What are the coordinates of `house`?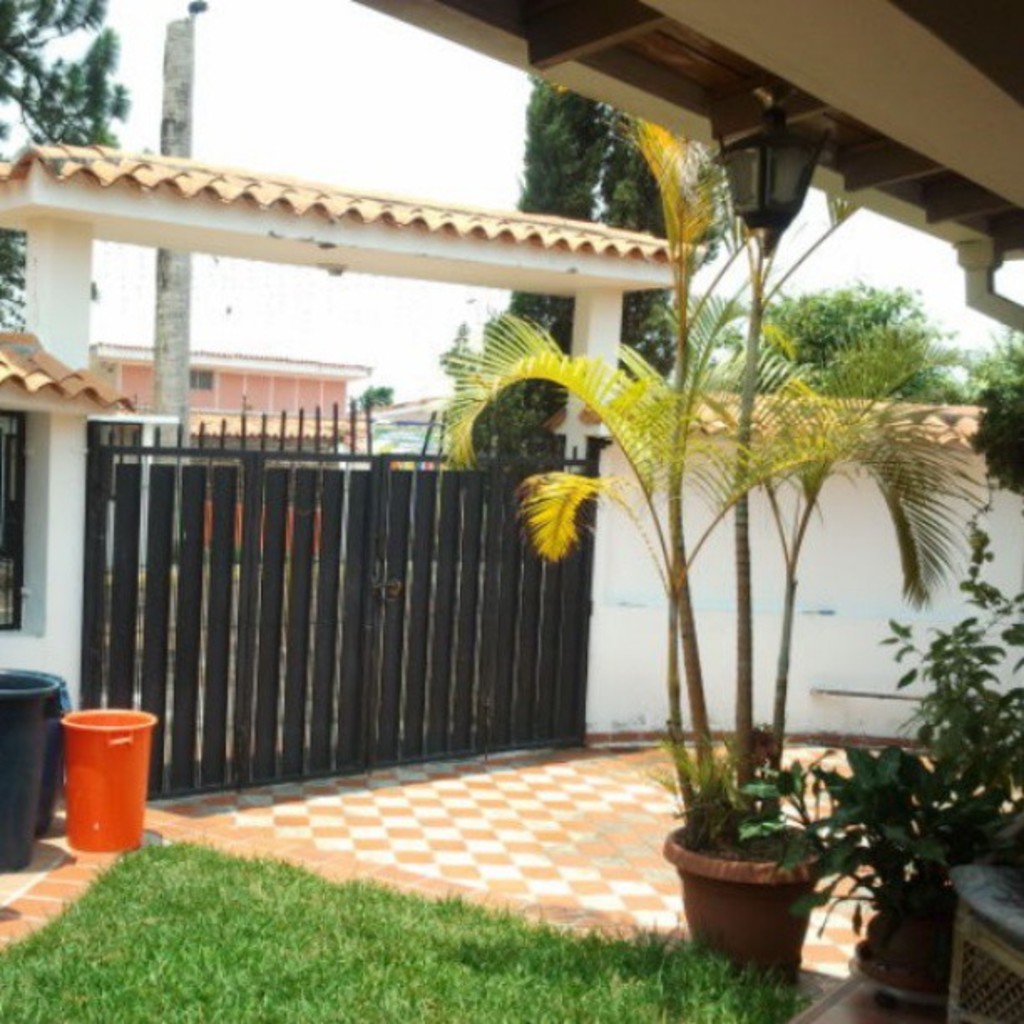
75/40/1023/969.
